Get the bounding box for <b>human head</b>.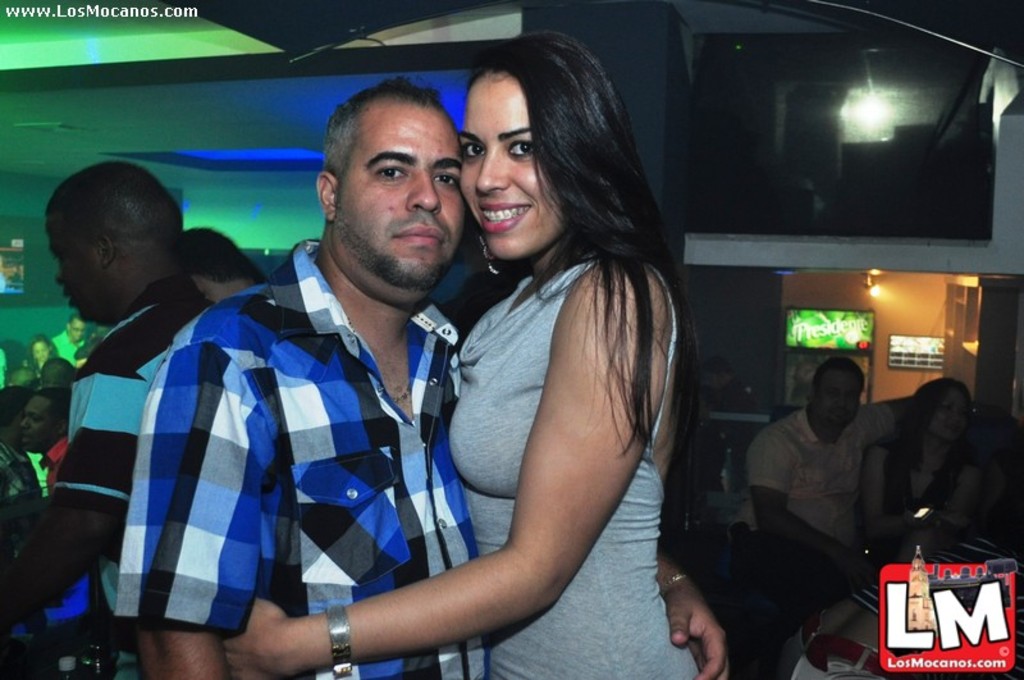
Rect(913, 380, 975, 441).
